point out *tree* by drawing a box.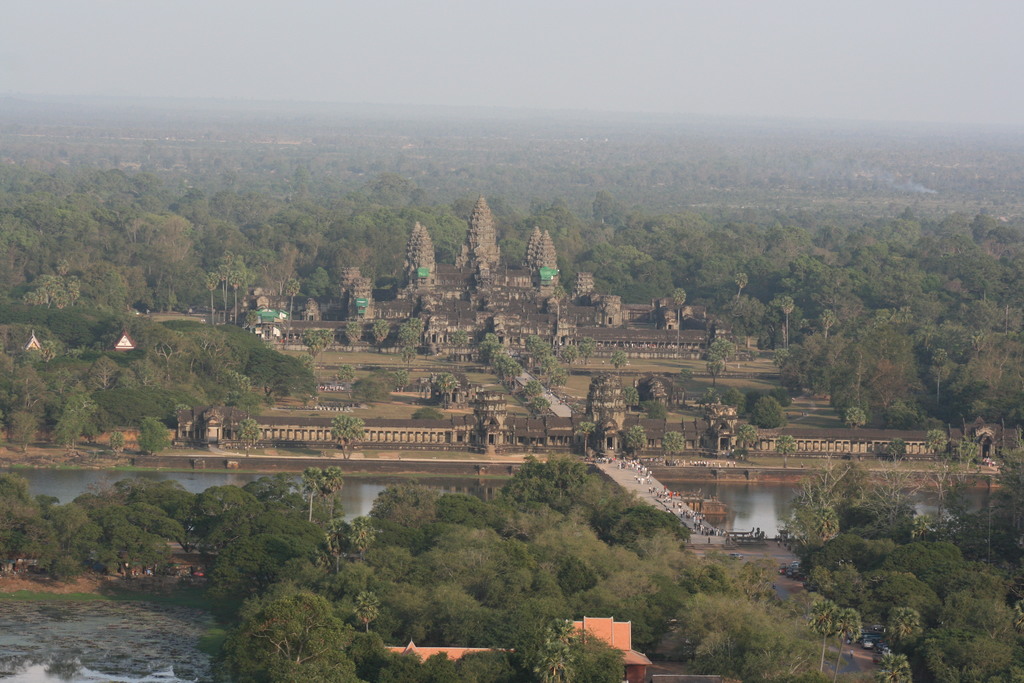
705, 339, 738, 369.
